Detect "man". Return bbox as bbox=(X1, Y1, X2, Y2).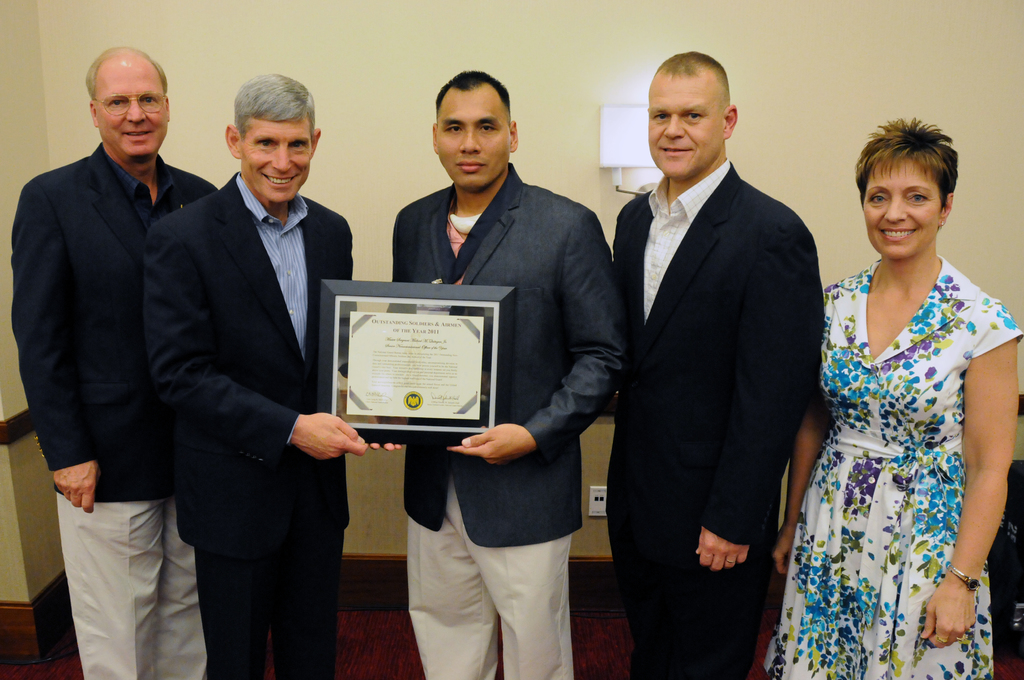
bbox=(592, 45, 849, 679).
